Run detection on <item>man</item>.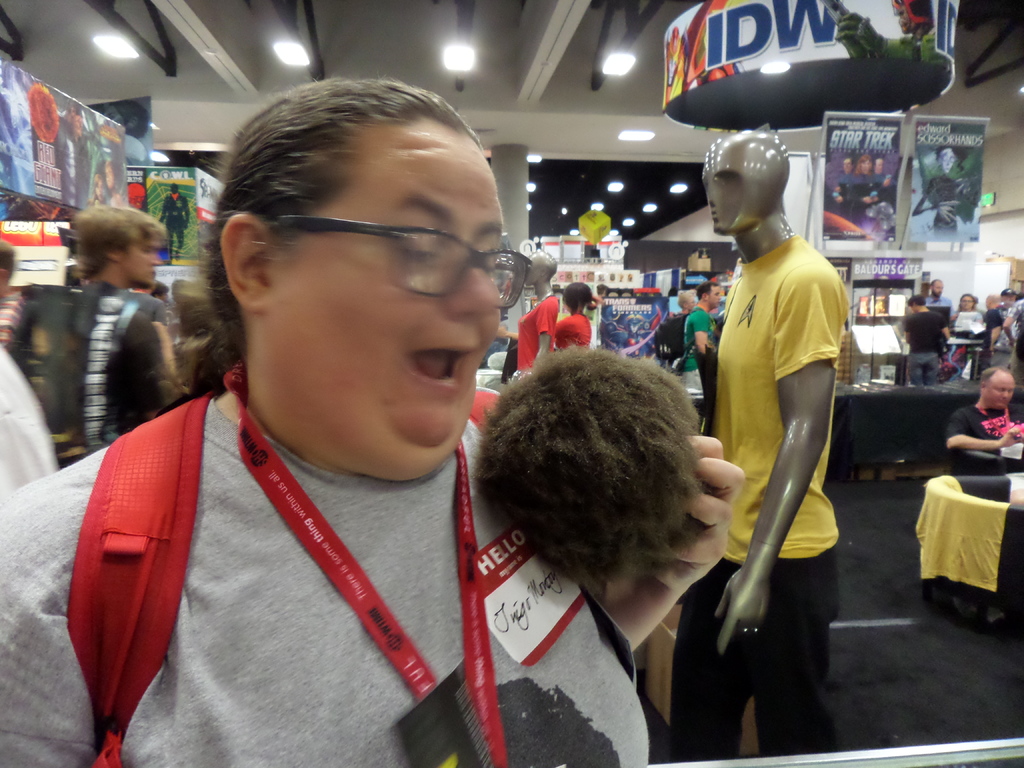
Result: Rect(48, 200, 193, 458).
